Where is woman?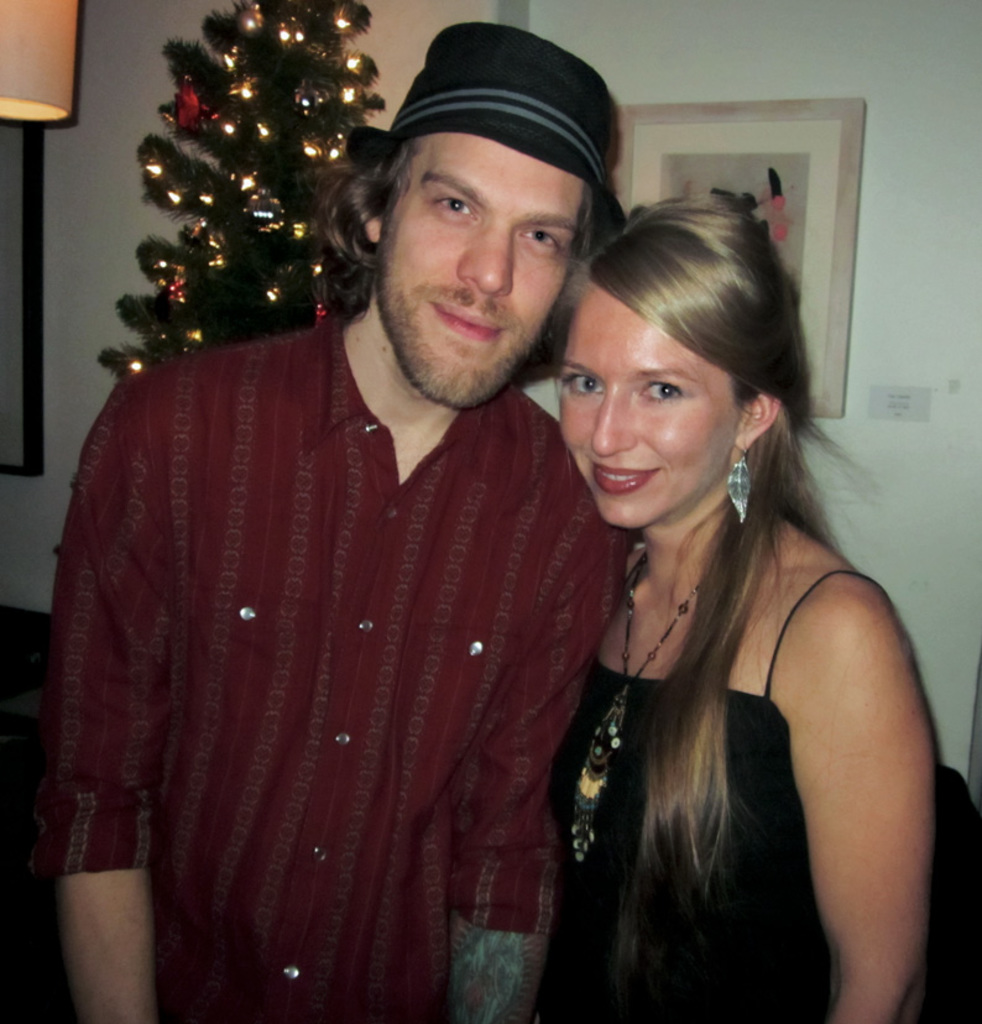
502 134 933 1023.
